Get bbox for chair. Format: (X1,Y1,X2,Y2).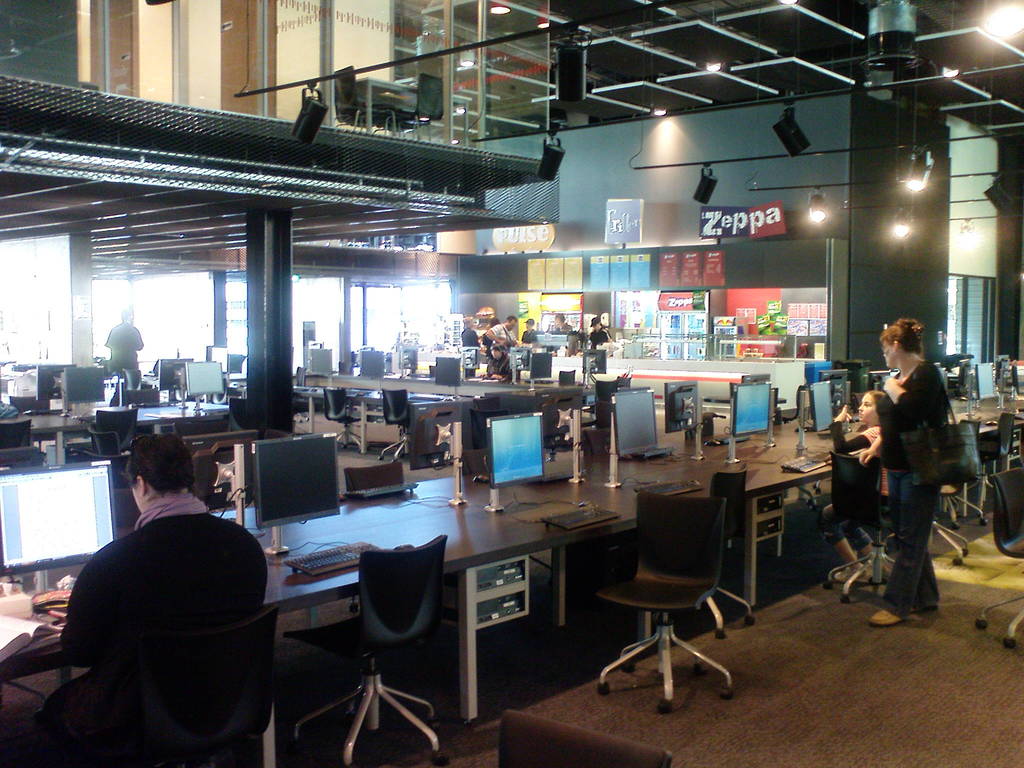
(380,390,422,461).
